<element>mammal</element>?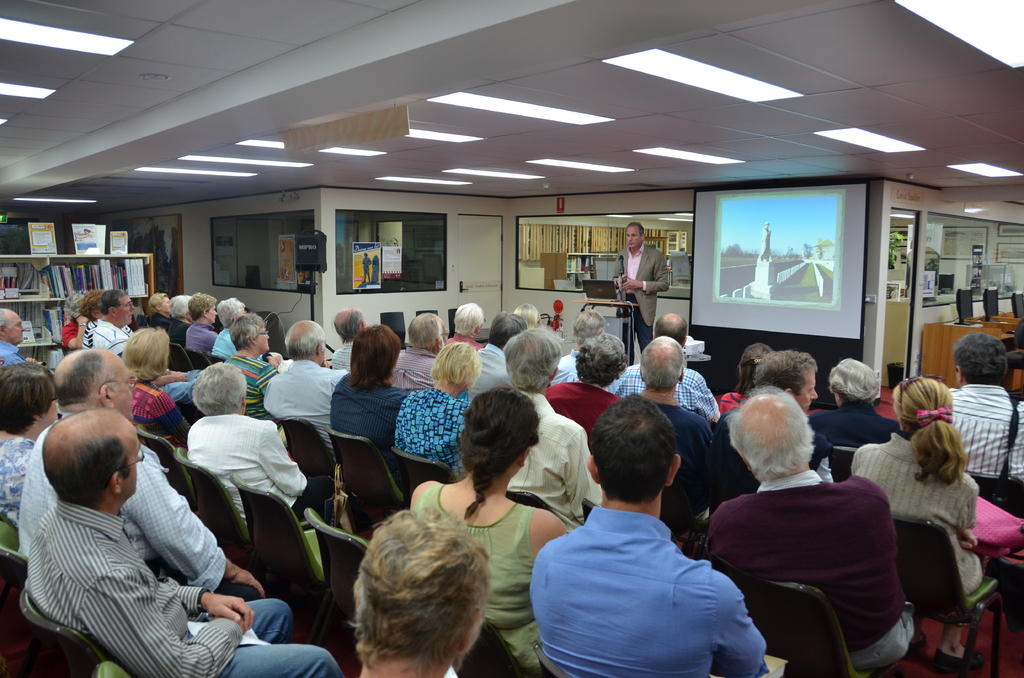
bbox=(602, 330, 732, 556)
